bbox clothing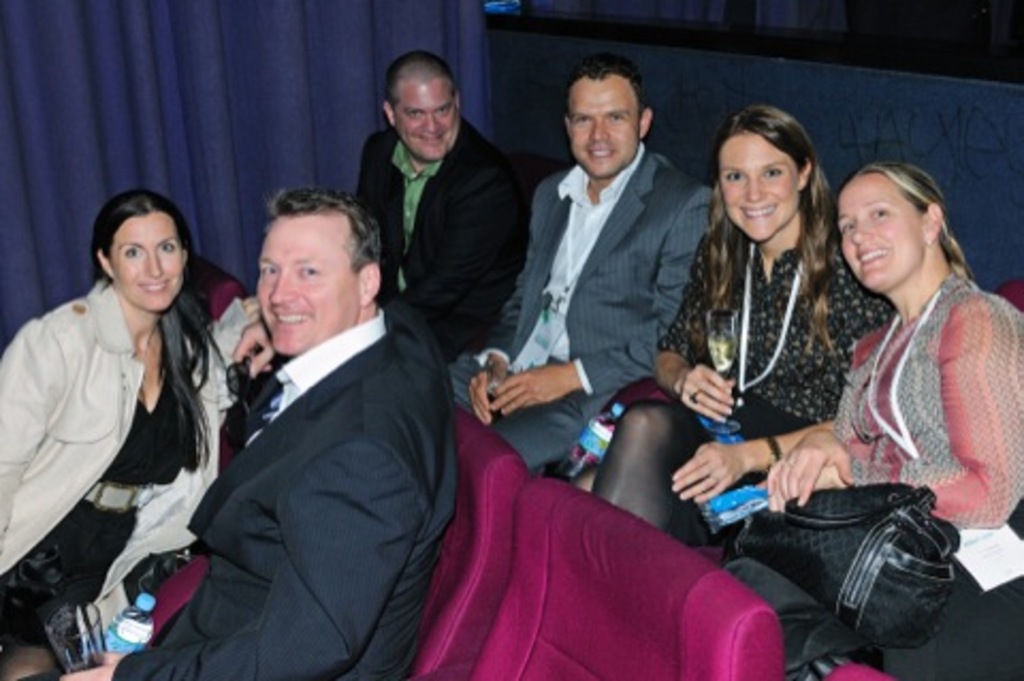
[left=0, top=284, right=267, bottom=679]
